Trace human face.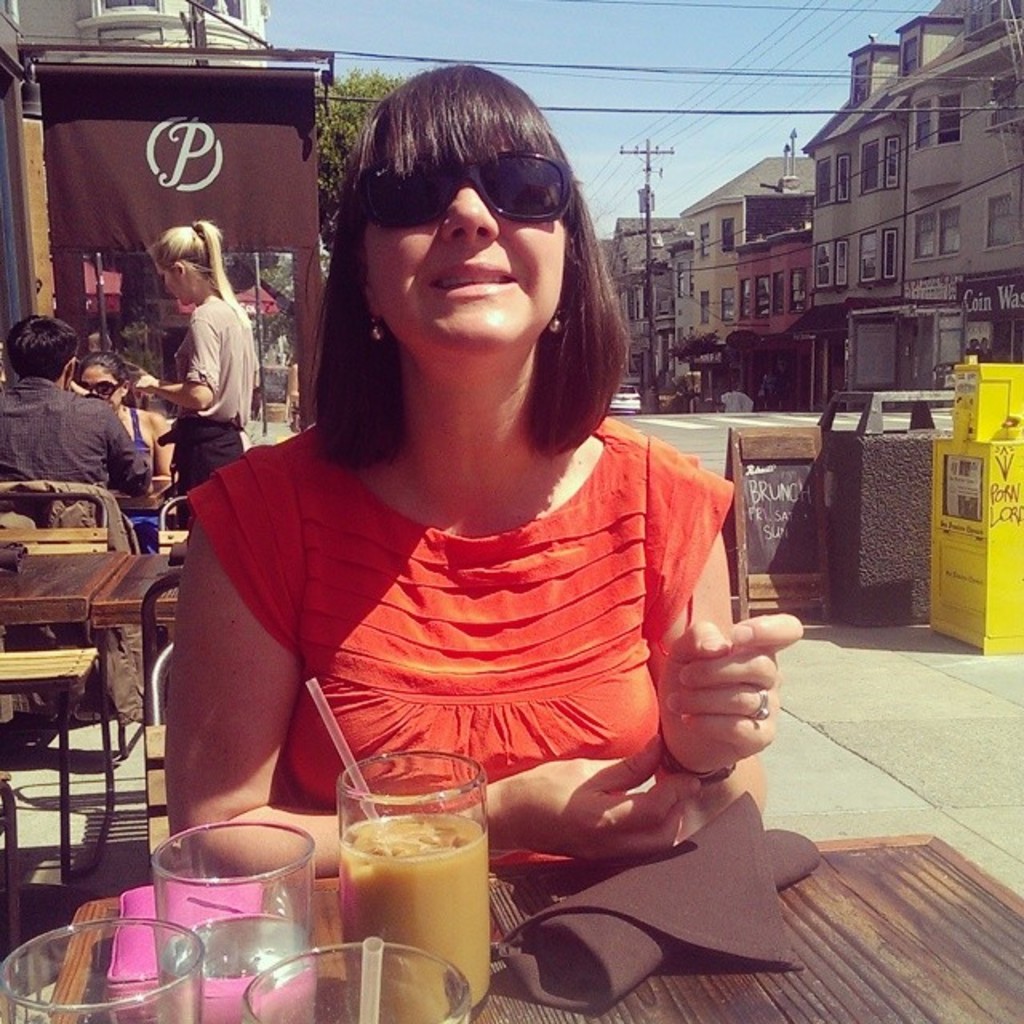
Traced to box=[75, 365, 123, 406].
